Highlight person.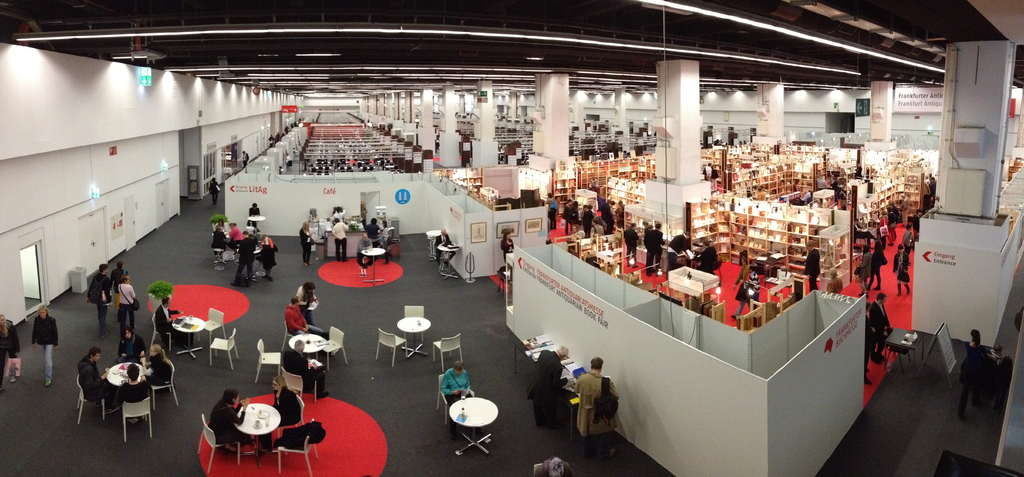
Highlighted region: Rect(294, 282, 321, 326).
